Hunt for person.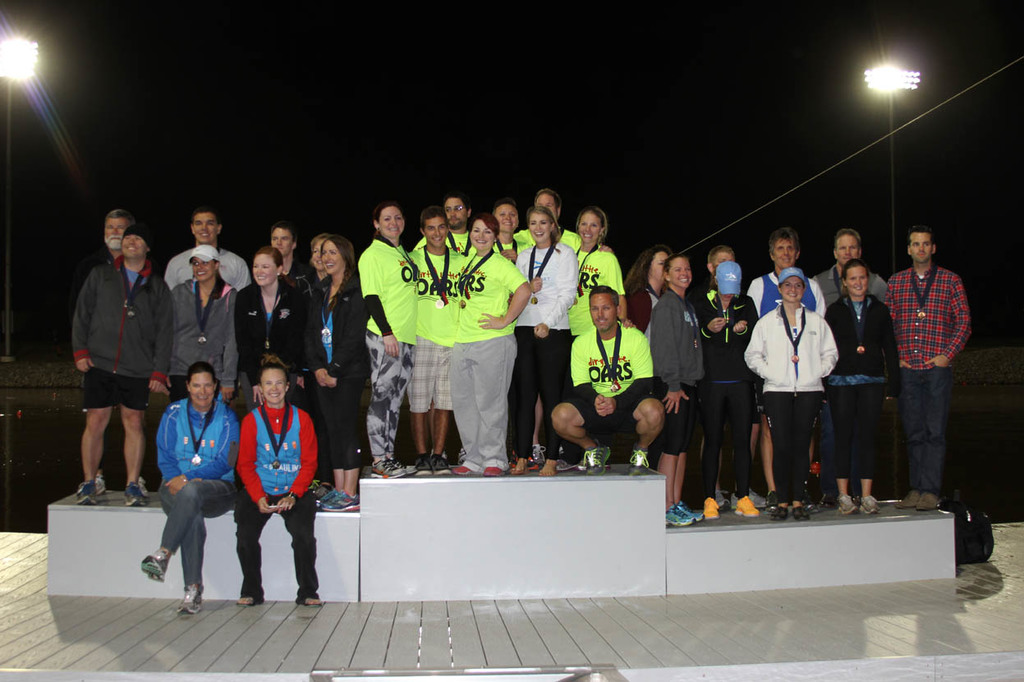
Hunted down at [left=549, top=284, right=664, bottom=470].
